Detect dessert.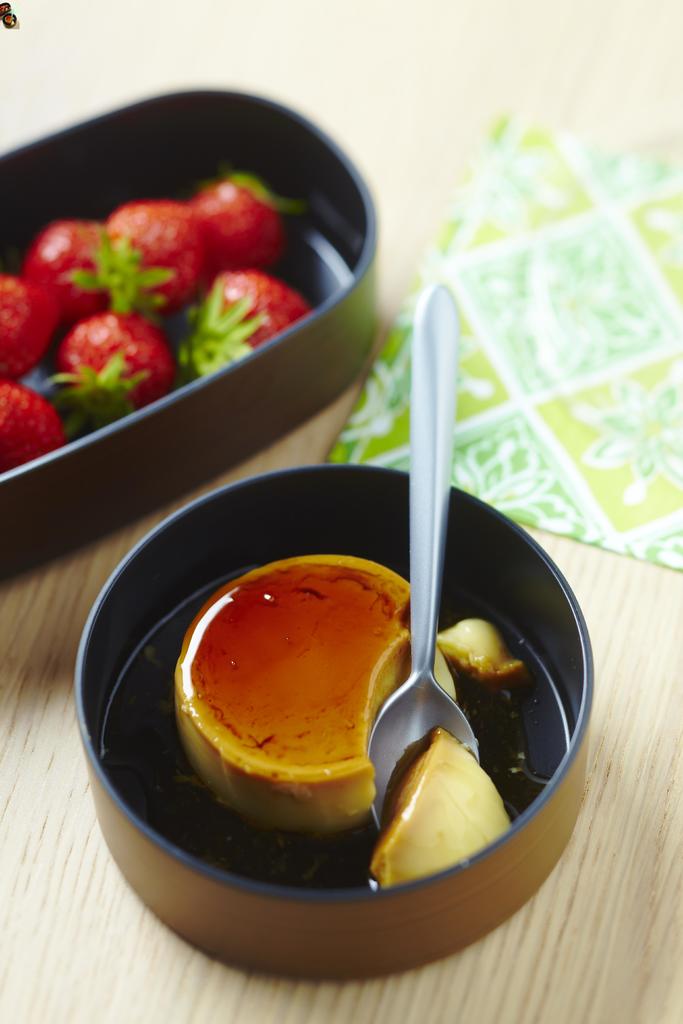
Detected at [left=206, top=185, right=276, bottom=259].
